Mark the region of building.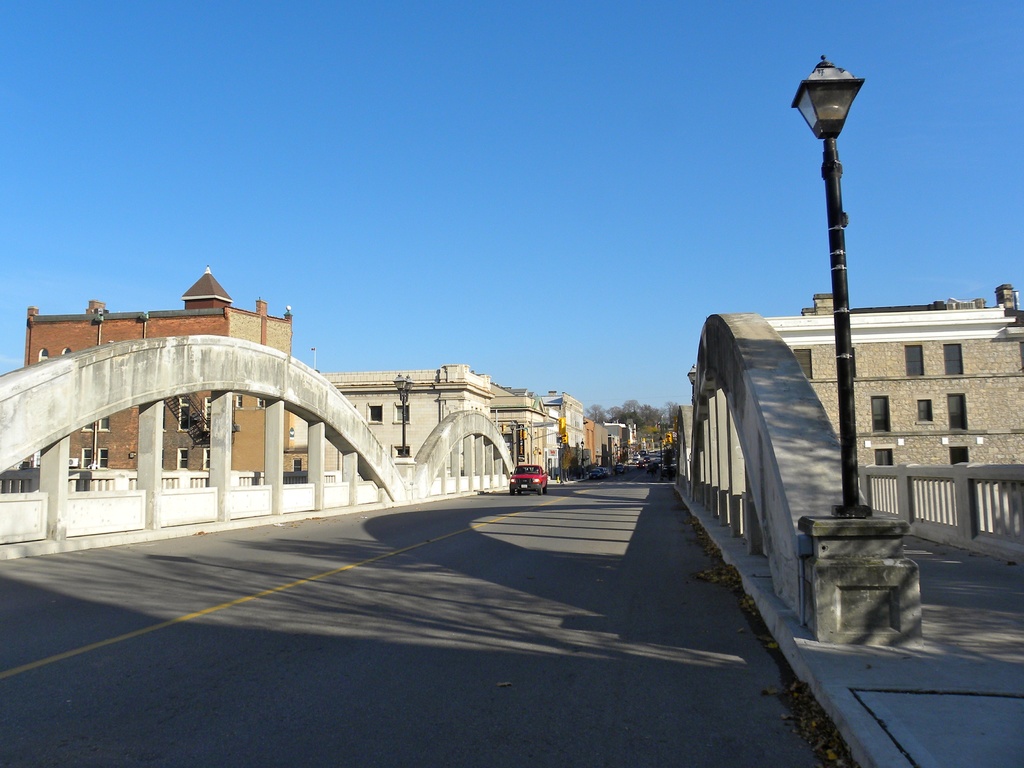
Region: (24, 270, 289, 477).
